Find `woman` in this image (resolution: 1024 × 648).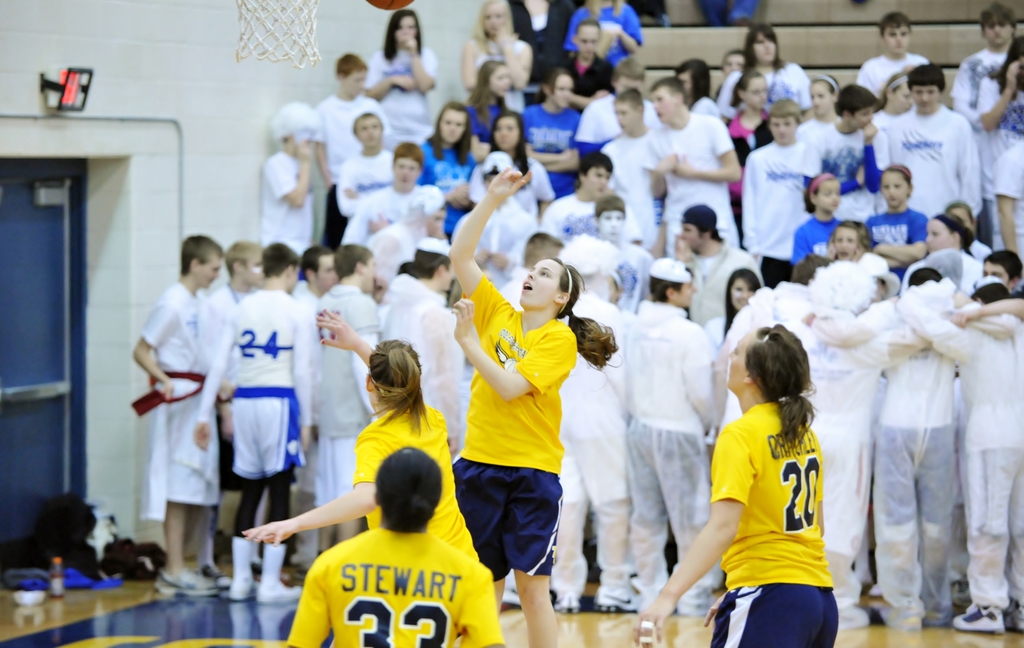
x1=245 y1=307 x2=483 y2=562.
